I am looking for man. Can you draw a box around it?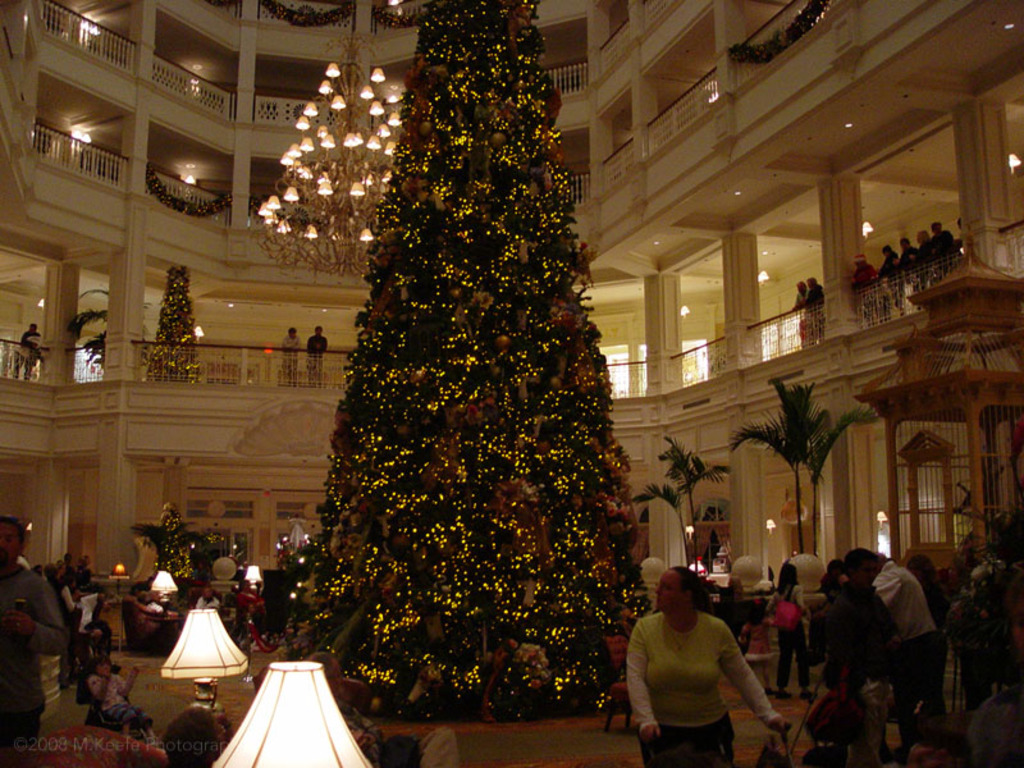
Sure, the bounding box is 849:553:934:737.
